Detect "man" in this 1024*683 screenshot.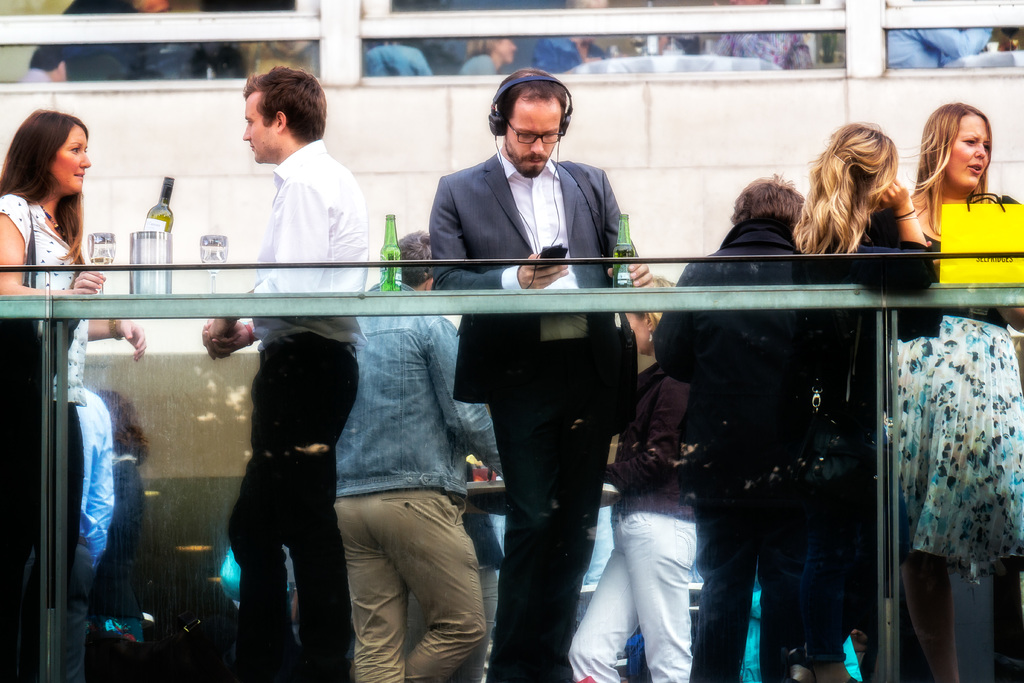
Detection: {"left": 408, "top": 66, "right": 656, "bottom": 679}.
